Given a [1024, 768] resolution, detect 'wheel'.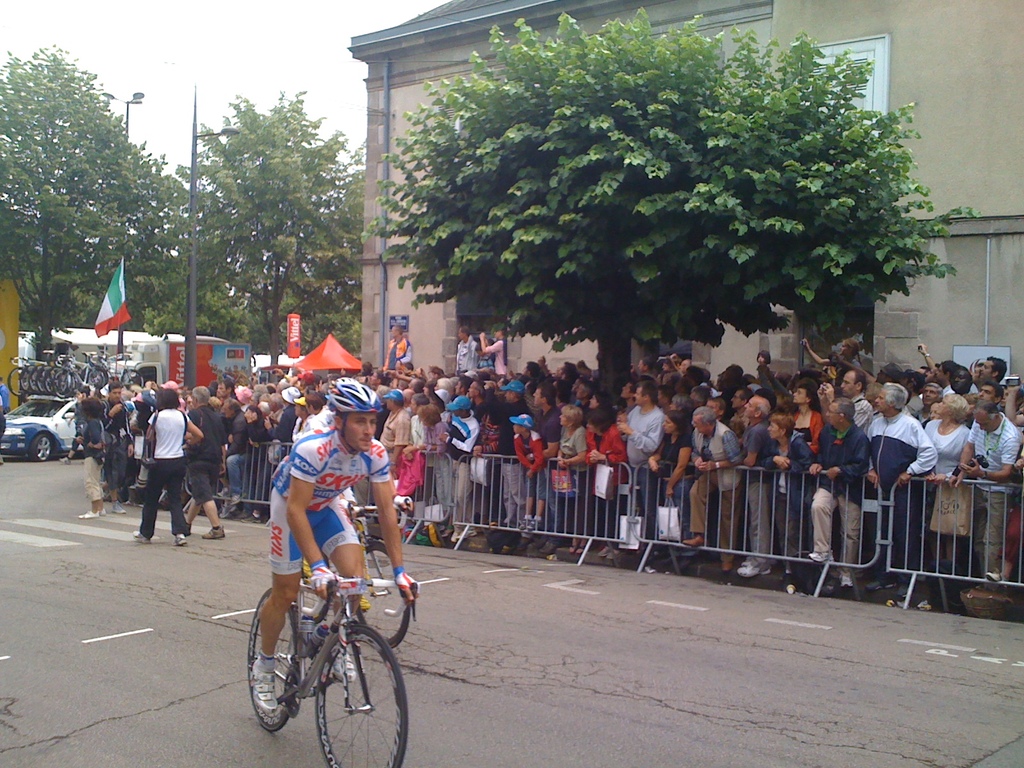
crop(244, 582, 294, 733).
